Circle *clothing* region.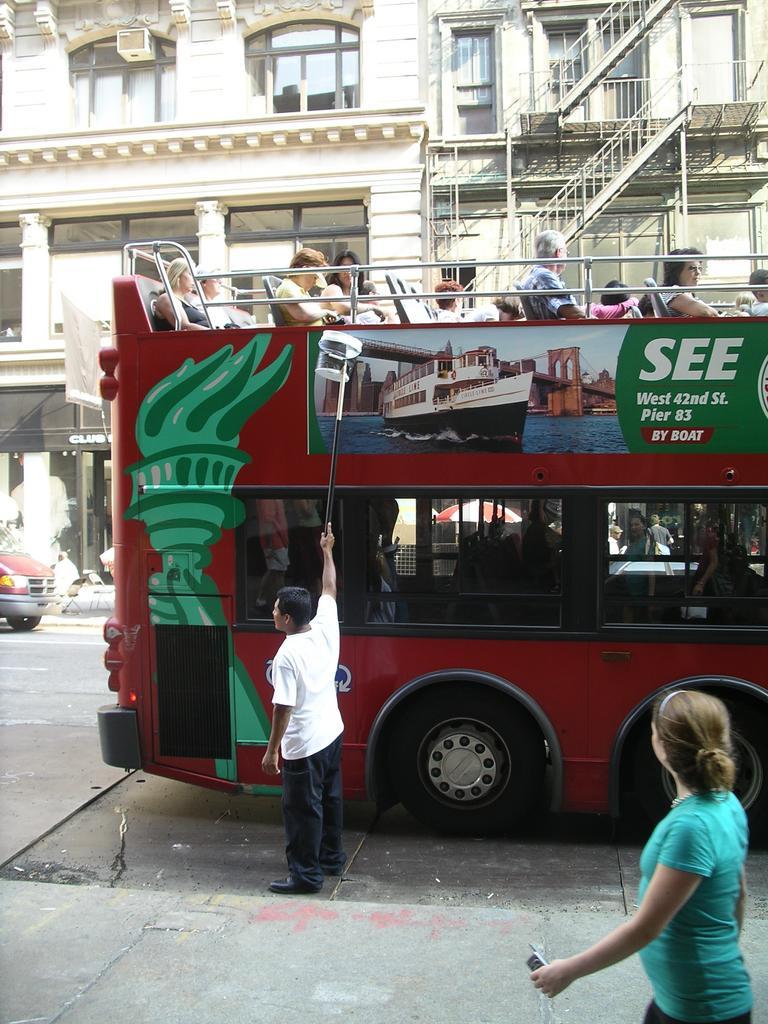
Region: {"x1": 609, "y1": 533, "x2": 621, "y2": 549}.
